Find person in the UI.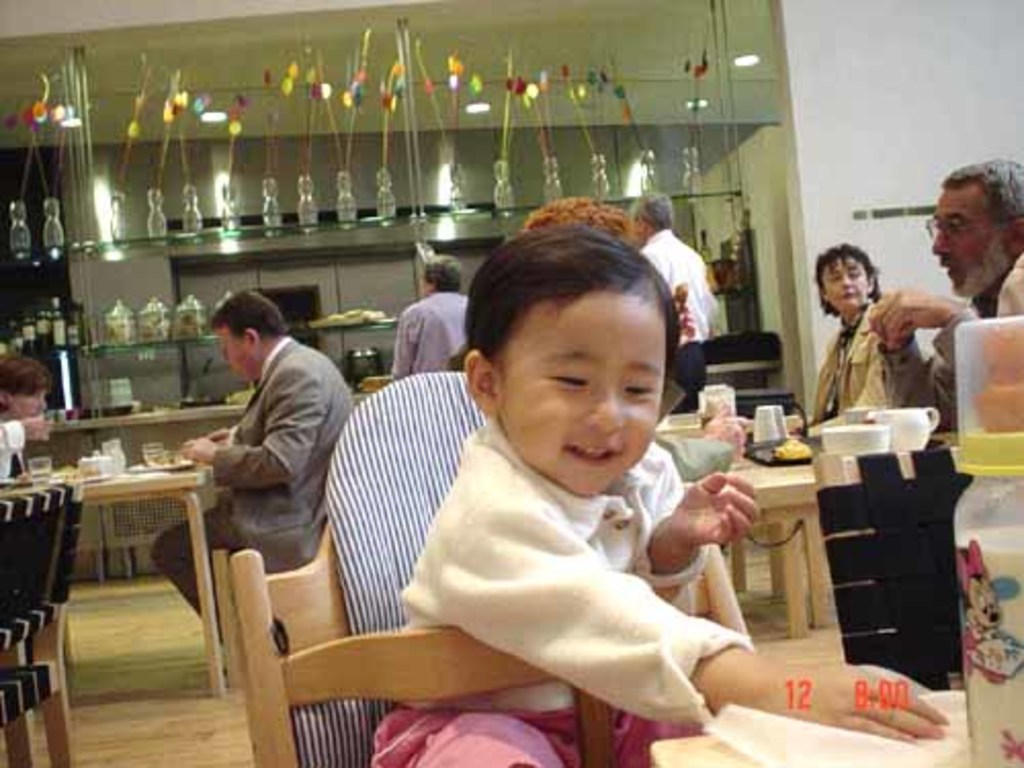
UI element at 367:227:952:766.
